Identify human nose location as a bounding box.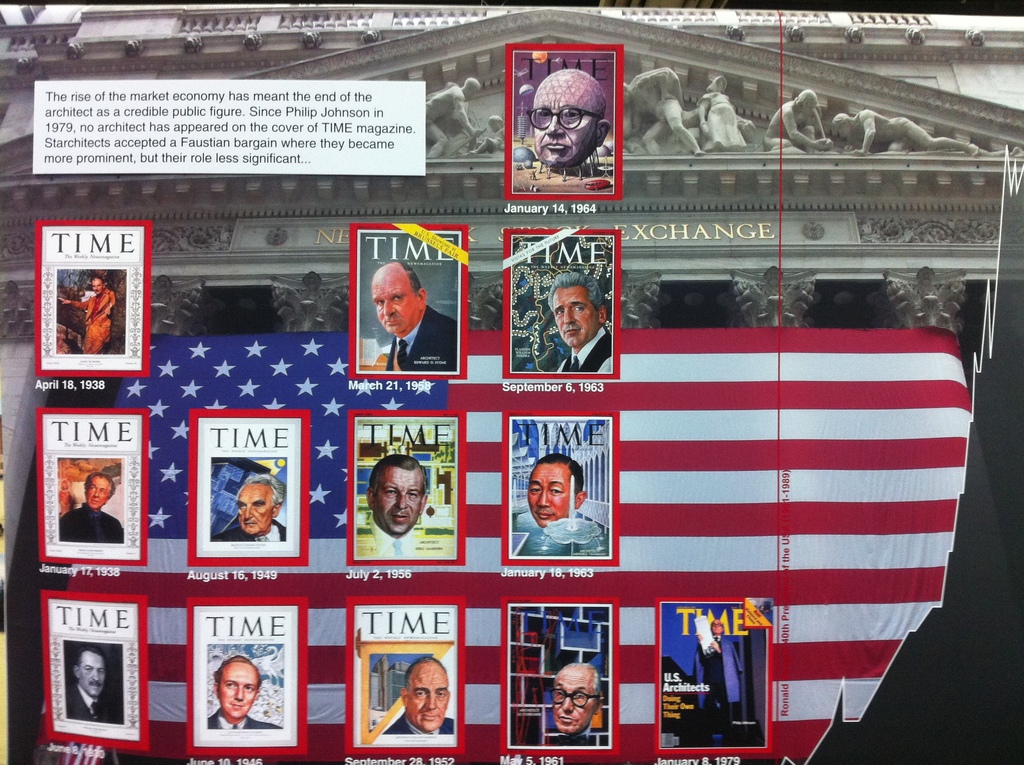
left=561, top=698, right=573, bottom=711.
